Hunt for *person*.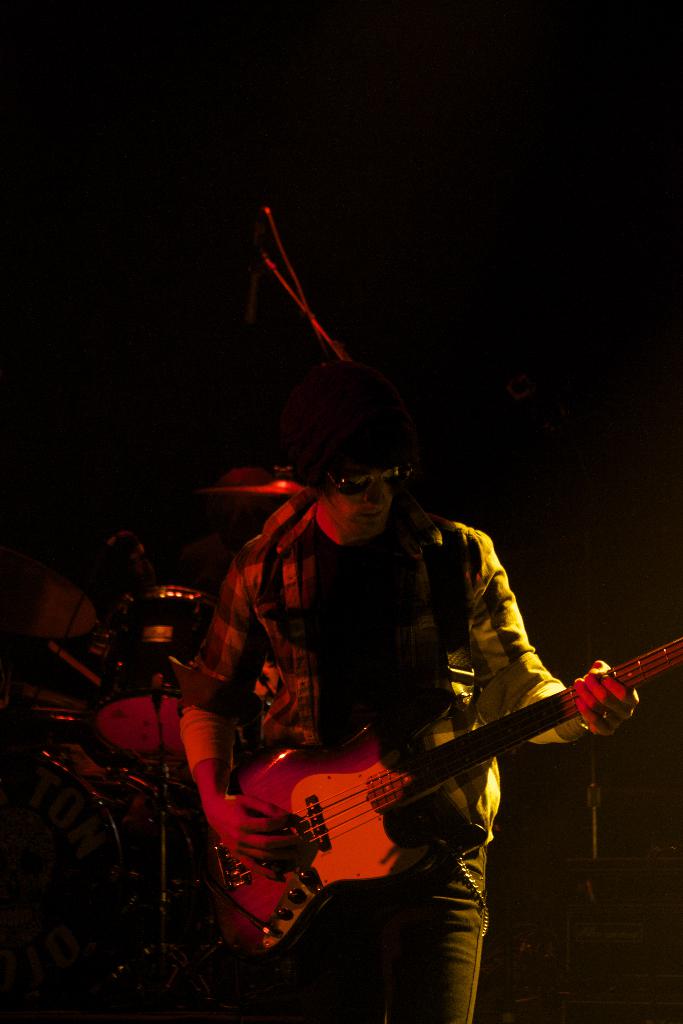
Hunted down at <bbox>193, 333, 613, 1008</bbox>.
